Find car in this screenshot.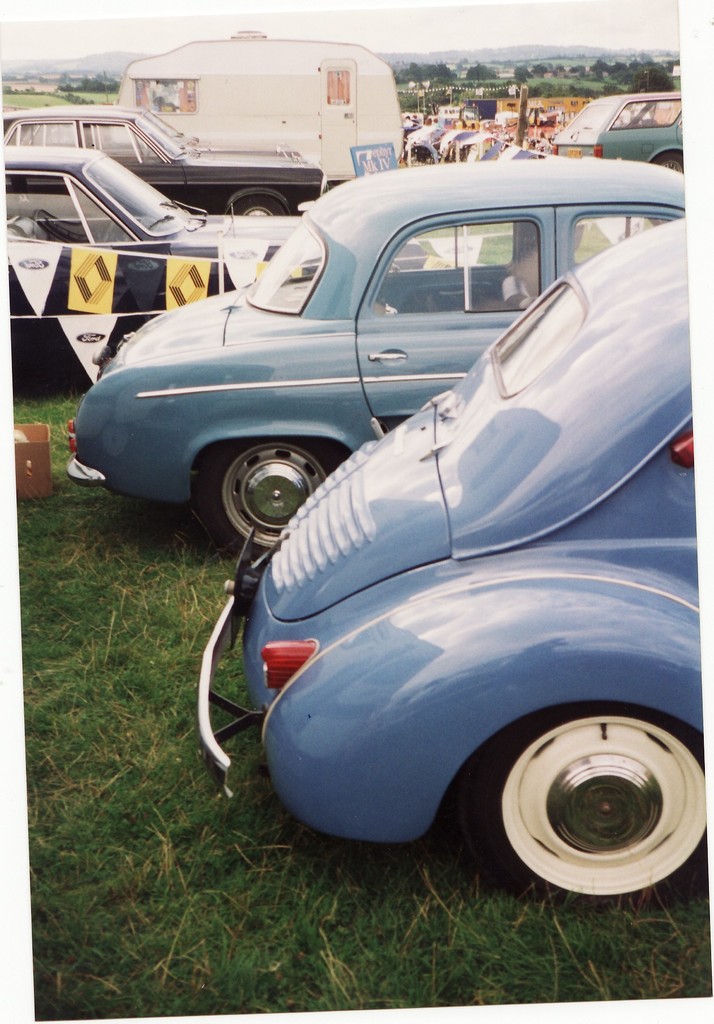
The bounding box for car is <region>66, 159, 684, 556</region>.
